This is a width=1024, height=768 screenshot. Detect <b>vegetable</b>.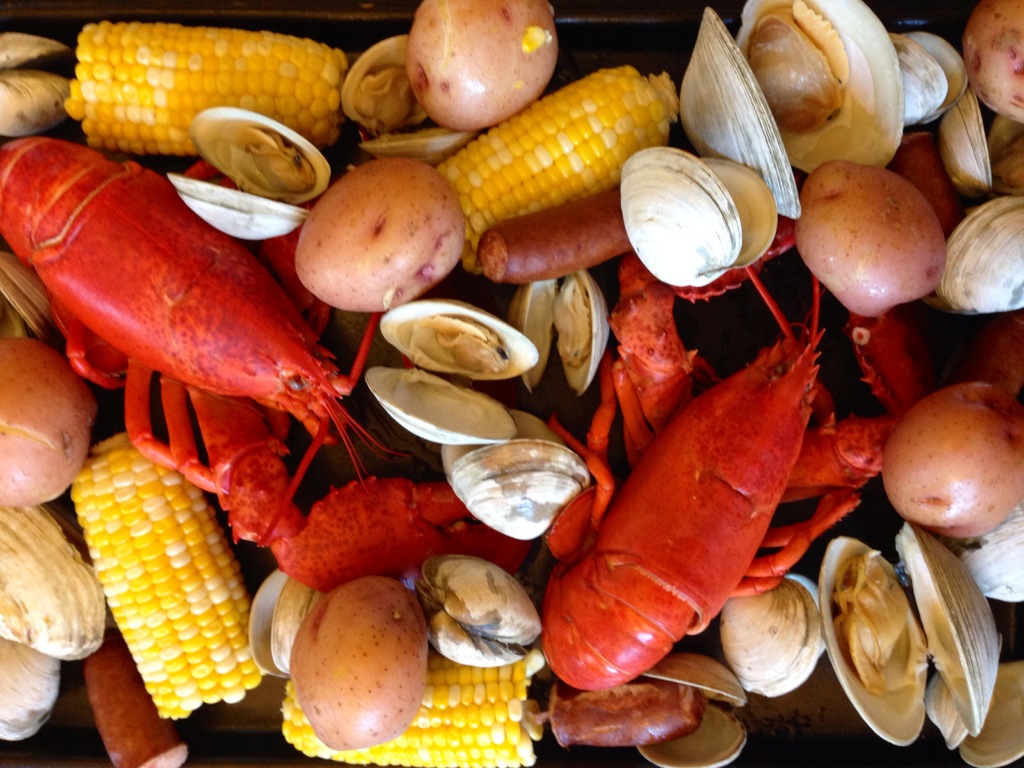
287 575 426 746.
